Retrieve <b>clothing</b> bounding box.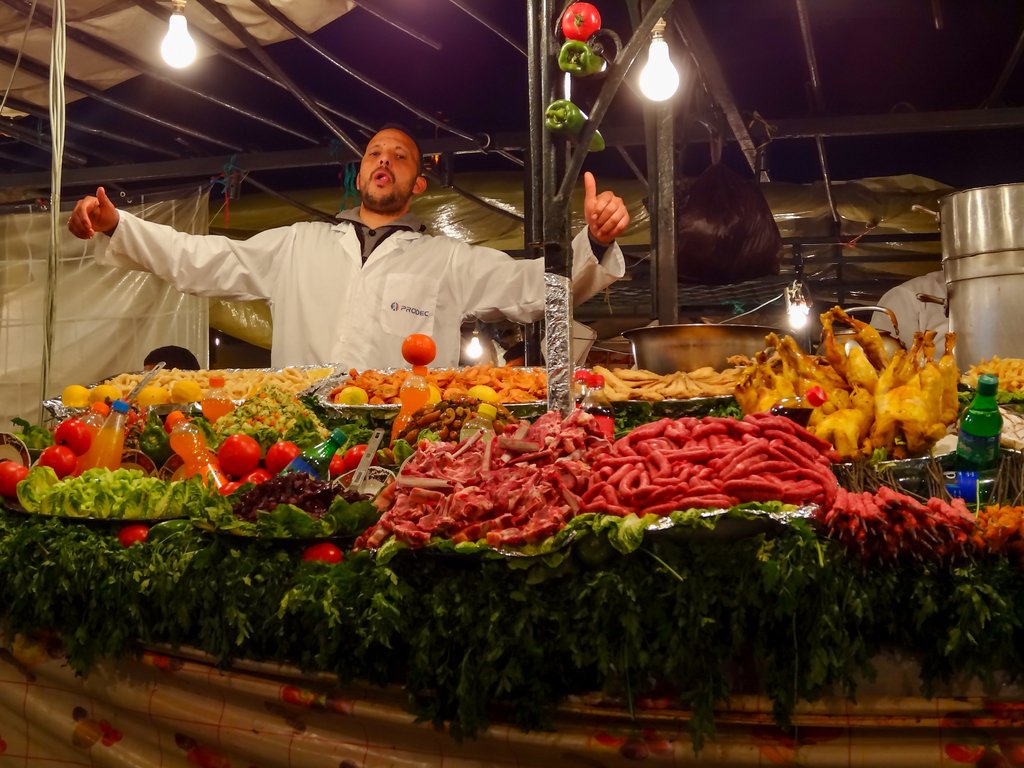
Bounding box: locate(96, 204, 627, 379).
